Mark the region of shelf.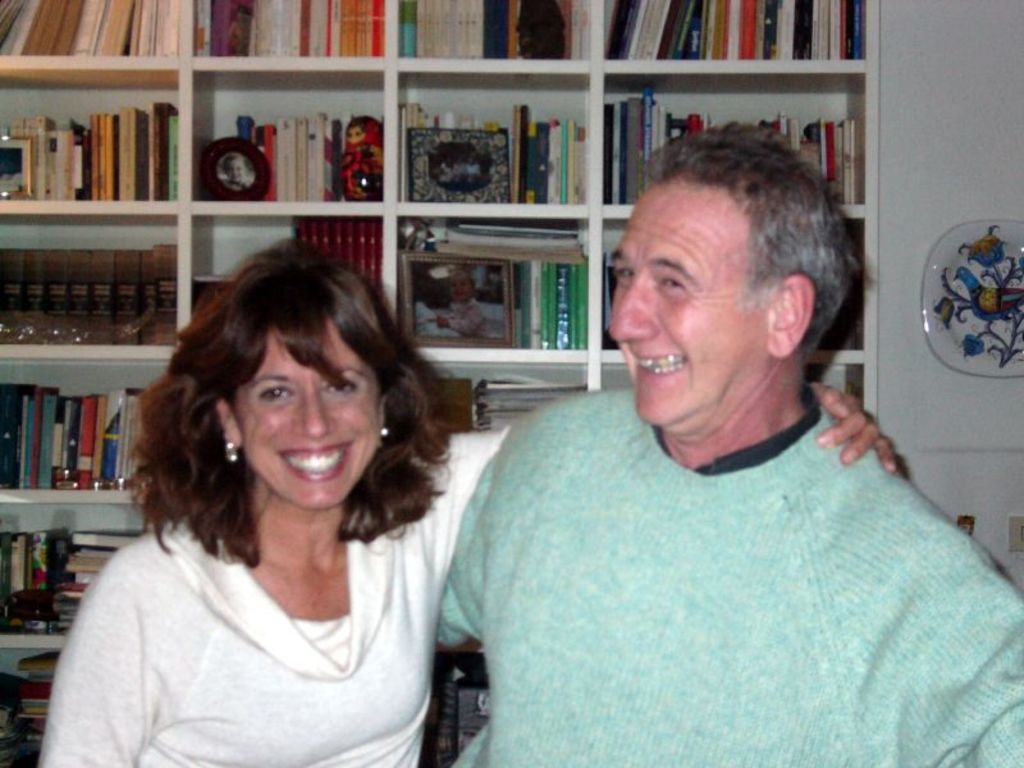
Region: x1=380 y1=0 x2=590 y2=82.
